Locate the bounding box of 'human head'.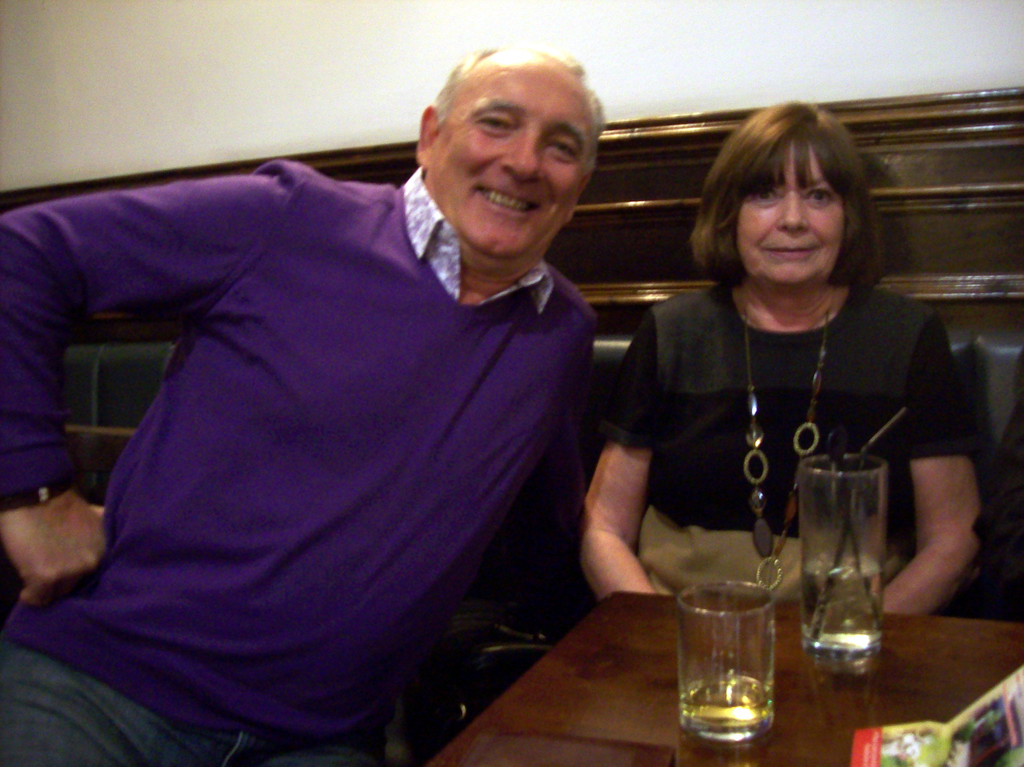
Bounding box: left=699, top=105, right=877, bottom=280.
